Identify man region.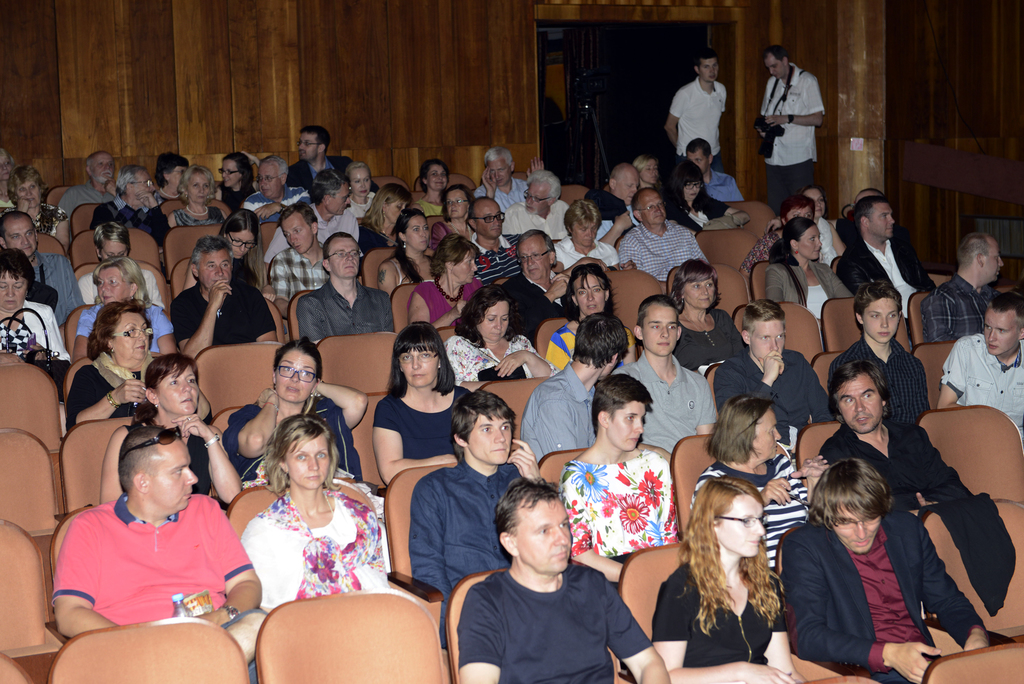
Region: x1=90 y1=165 x2=172 y2=246.
